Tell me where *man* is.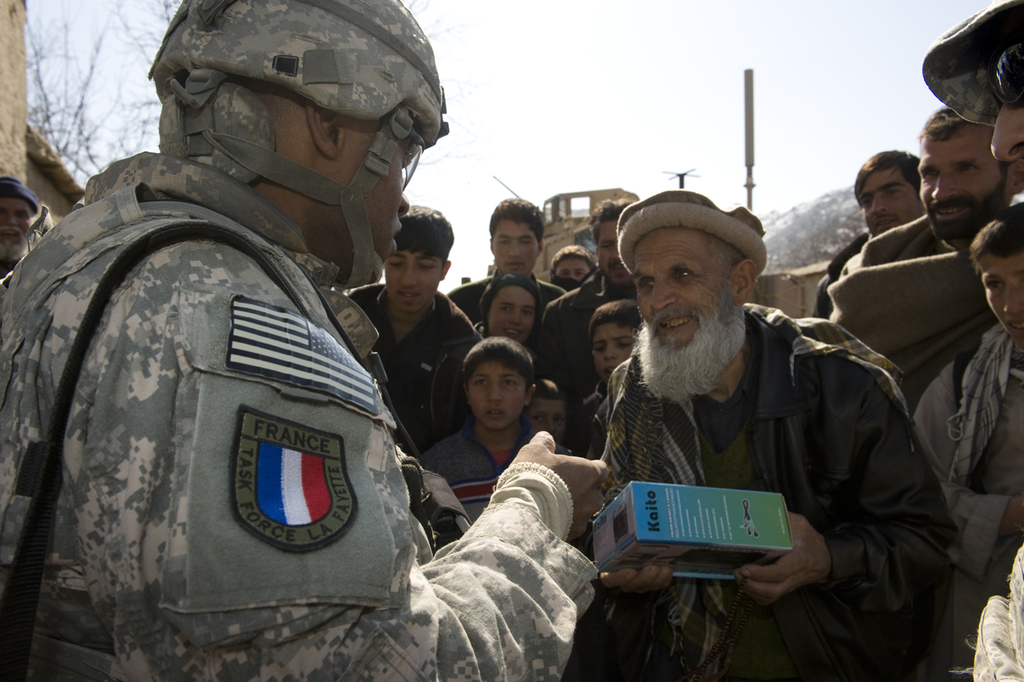
*man* is at locate(340, 205, 486, 459).
